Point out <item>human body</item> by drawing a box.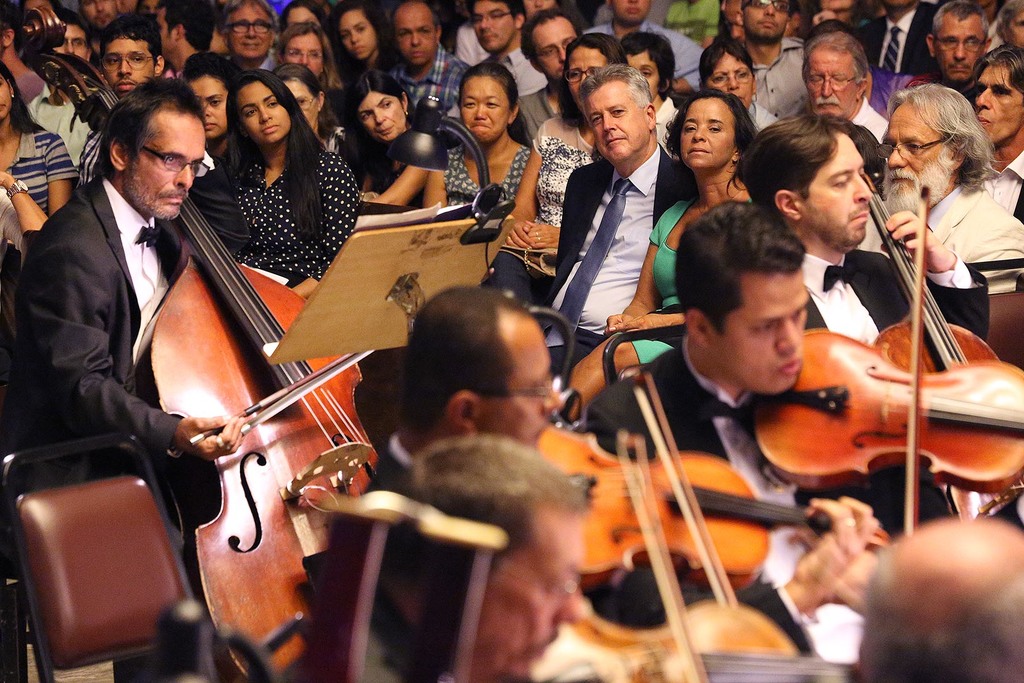
detection(723, 0, 743, 42).
